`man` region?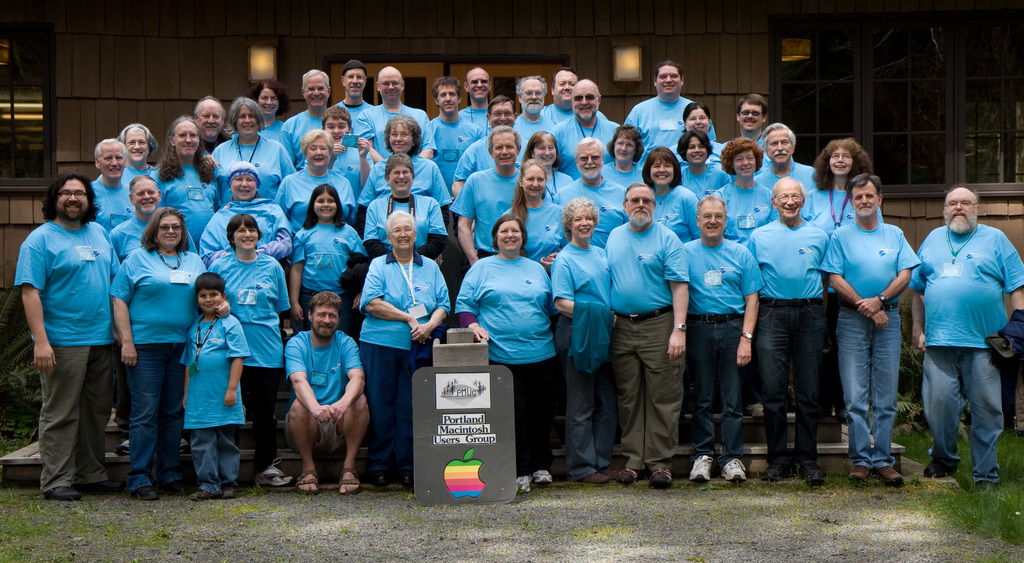
<bbox>682, 192, 766, 485</bbox>
